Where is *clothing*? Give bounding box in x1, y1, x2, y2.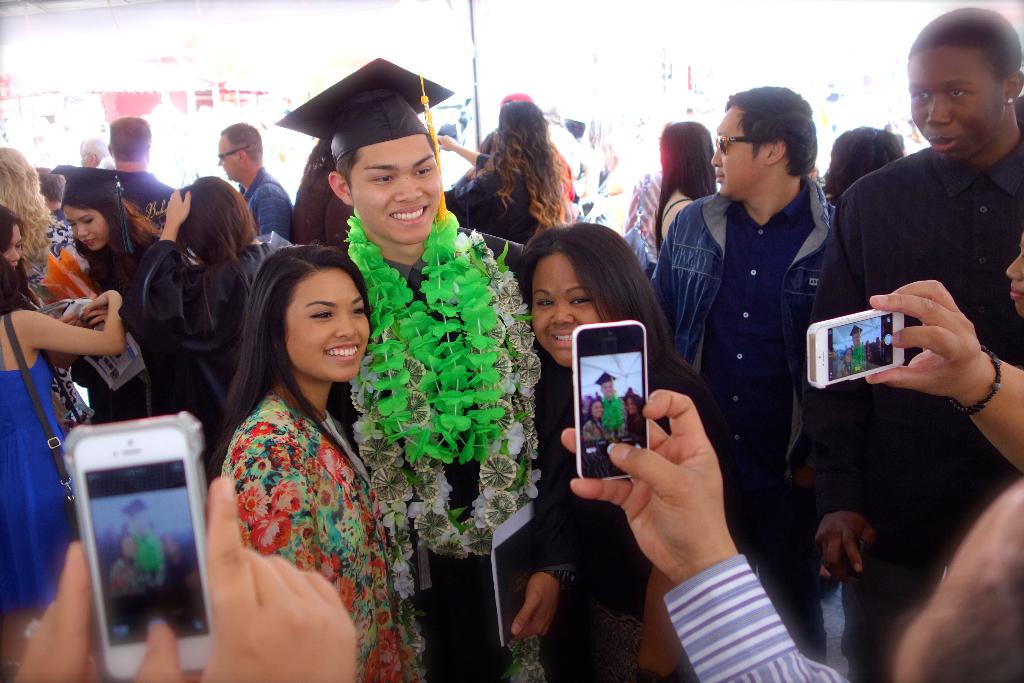
327, 220, 567, 682.
